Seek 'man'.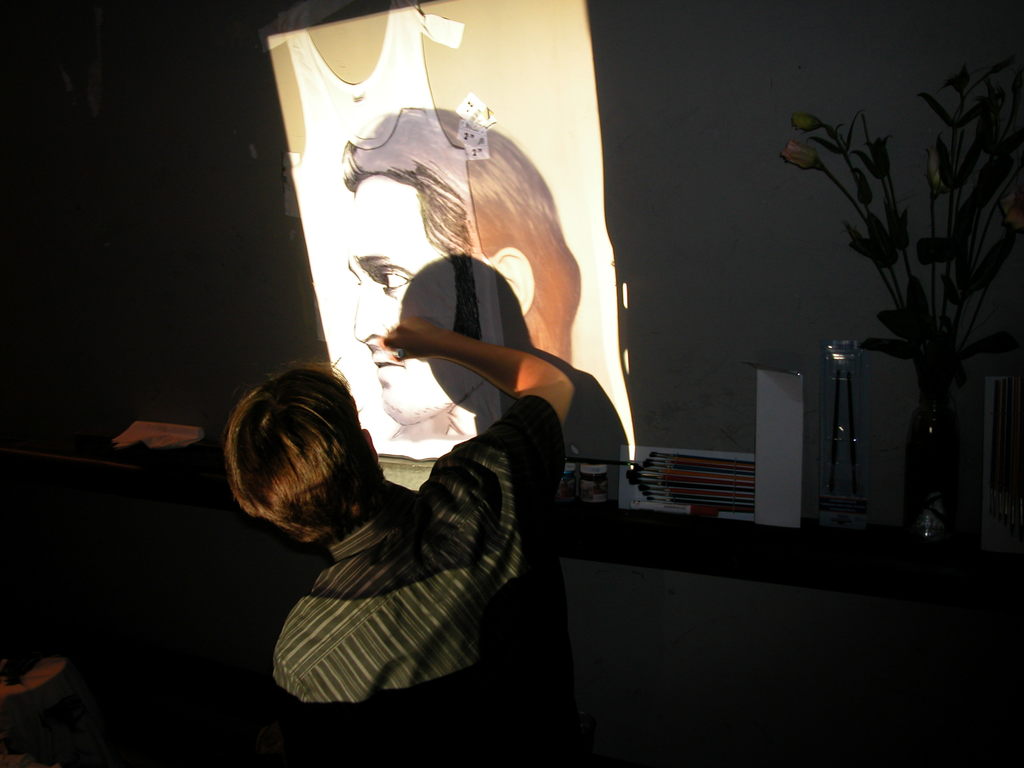
BBox(191, 300, 591, 735).
